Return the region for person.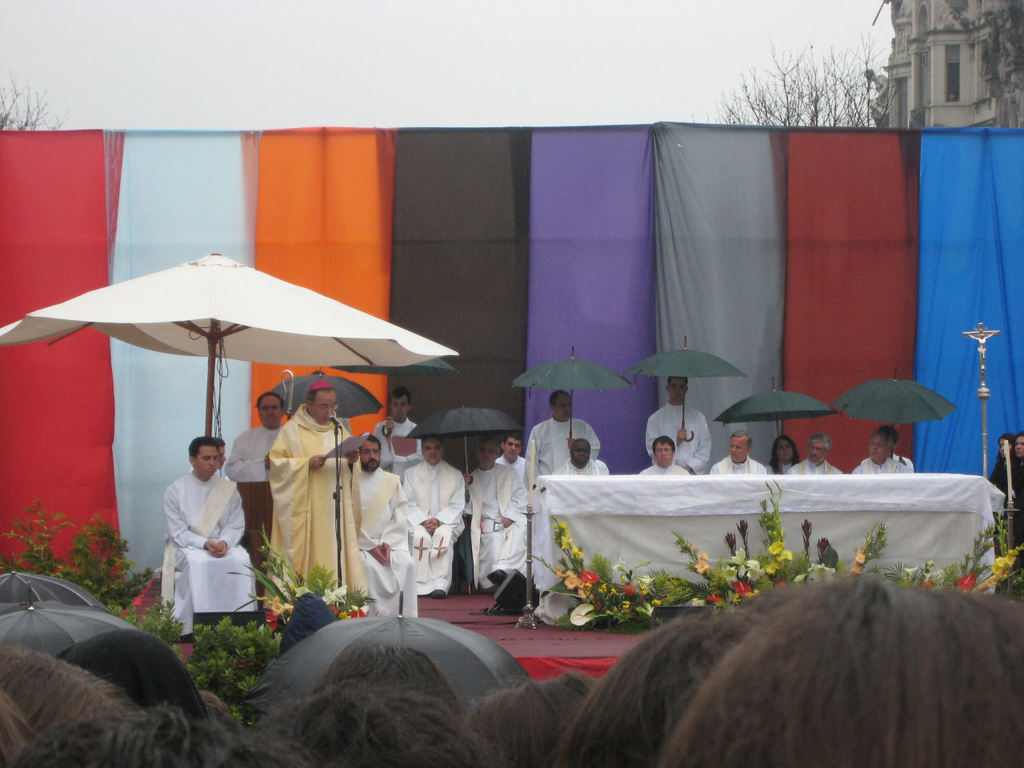
box(998, 427, 1023, 569).
